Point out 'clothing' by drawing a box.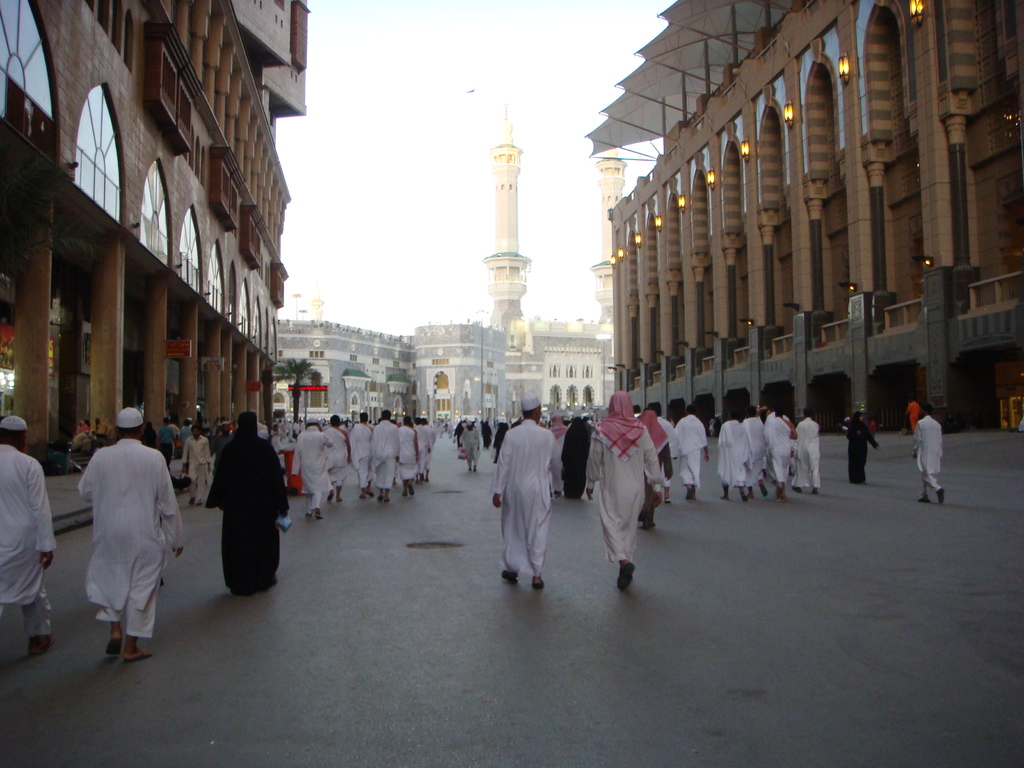
box(547, 415, 572, 465).
